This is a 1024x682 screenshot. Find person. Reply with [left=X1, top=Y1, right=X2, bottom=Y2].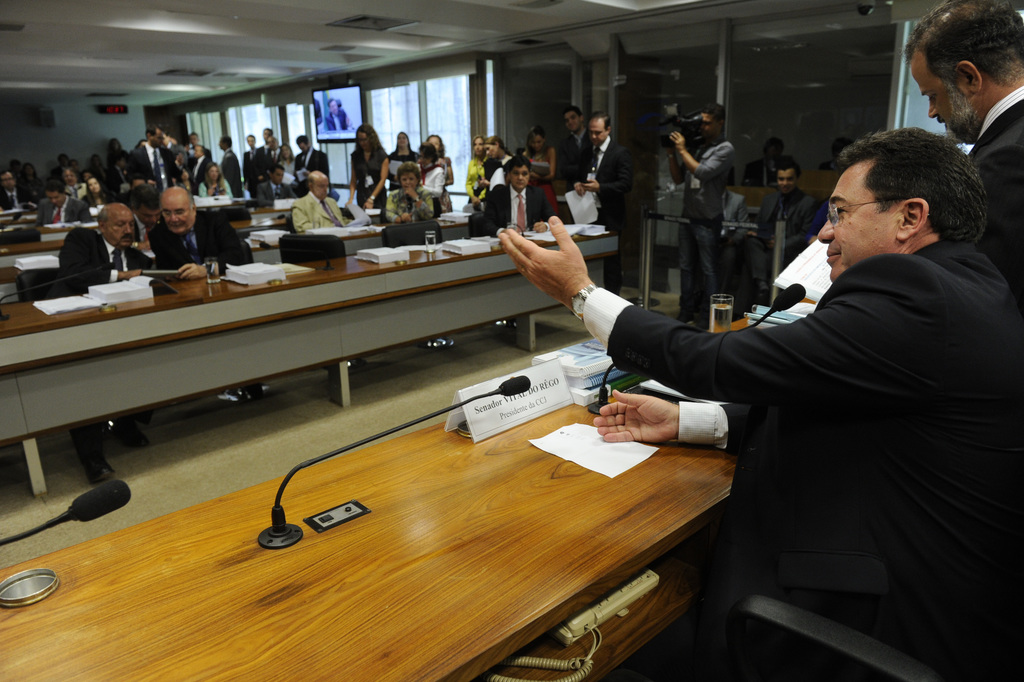
[left=902, top=0, right=1023, bottom=298].
